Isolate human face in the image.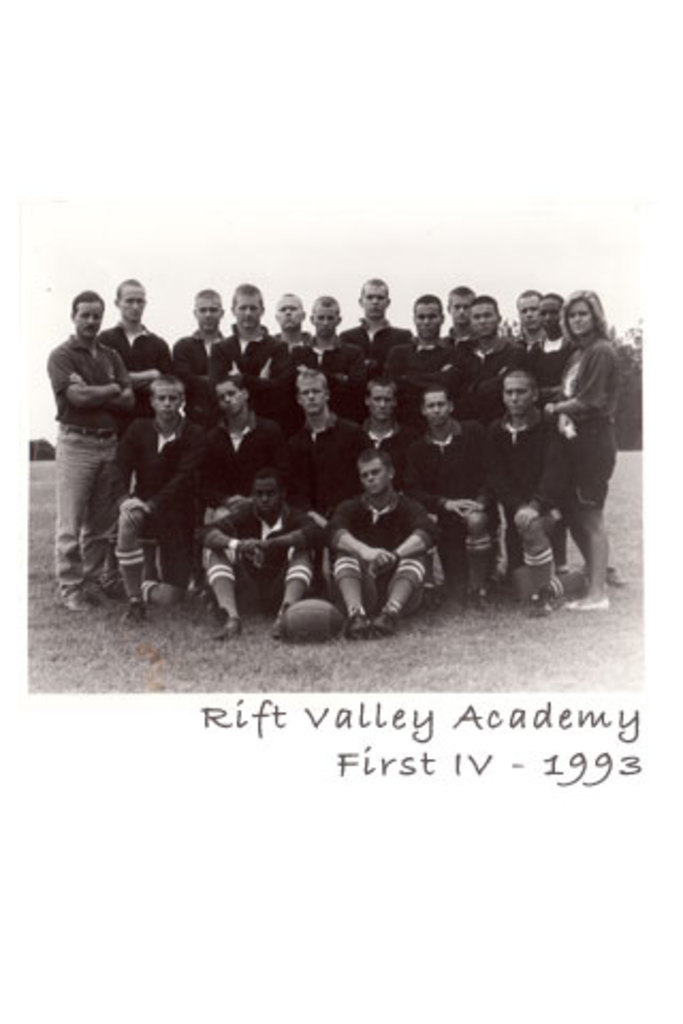
Isolated region: BBox(237, 294, 260, 335).
